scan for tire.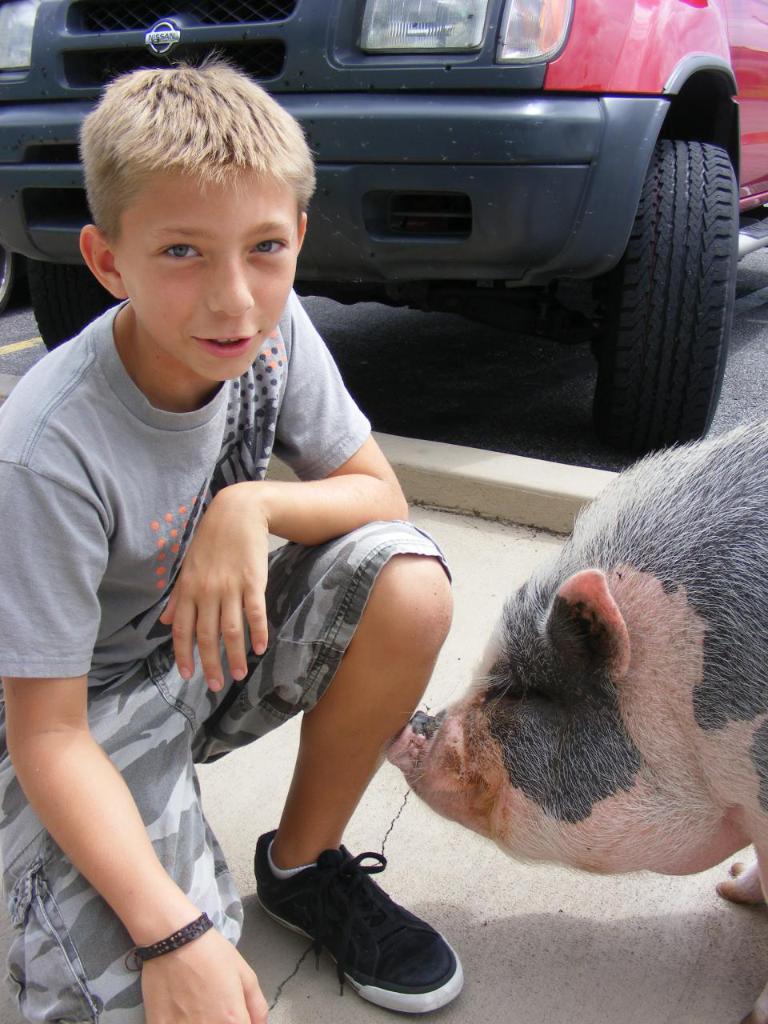
Scan result: detection(618, 59, 730, 419).
